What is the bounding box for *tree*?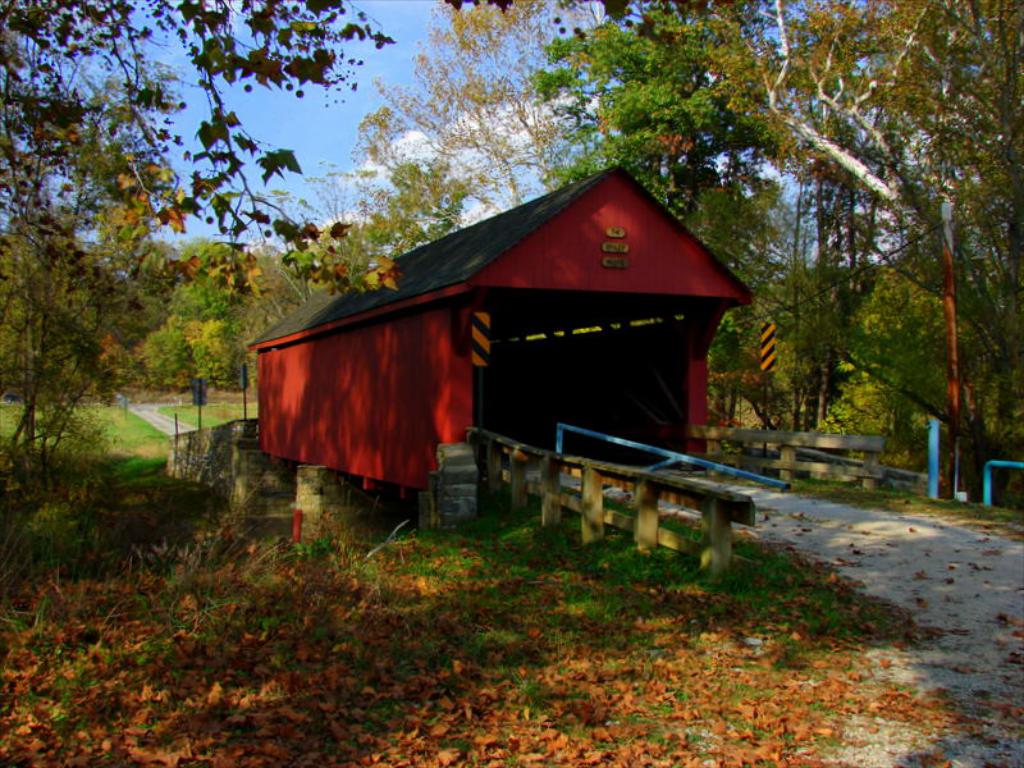
<region>238, 148, 456, 367</region>.
